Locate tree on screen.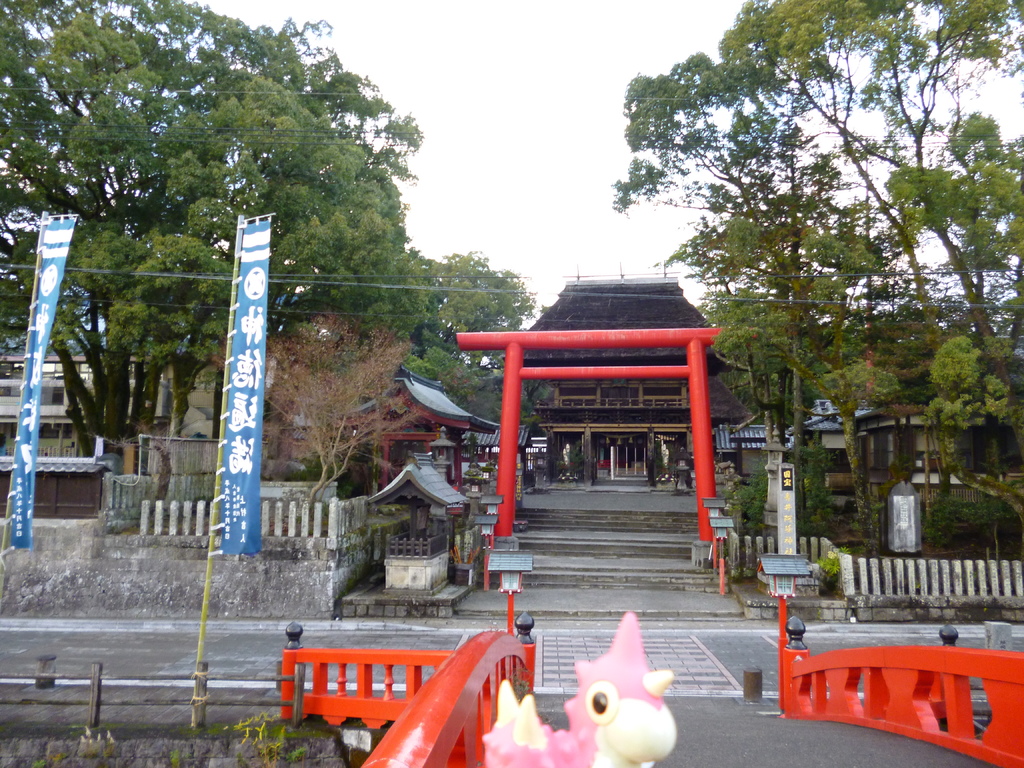
On screen at (left=208, top=318, right=415, bottom=508).
